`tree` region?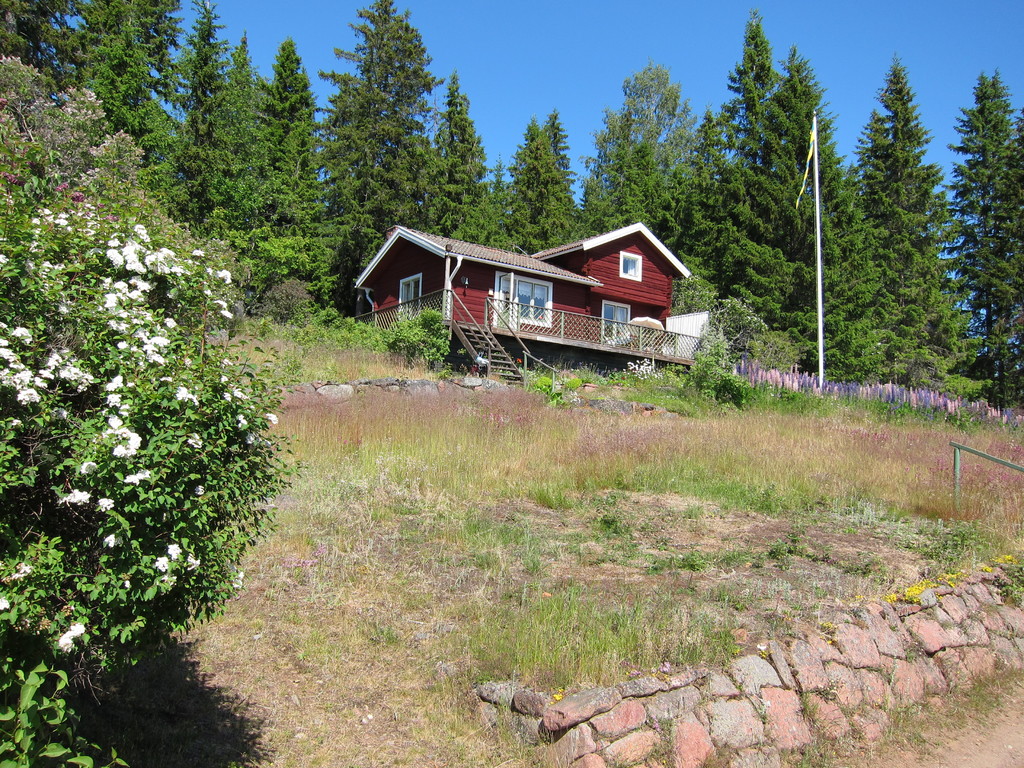
[x1=0, y1=0, x2=490, y2=324]
